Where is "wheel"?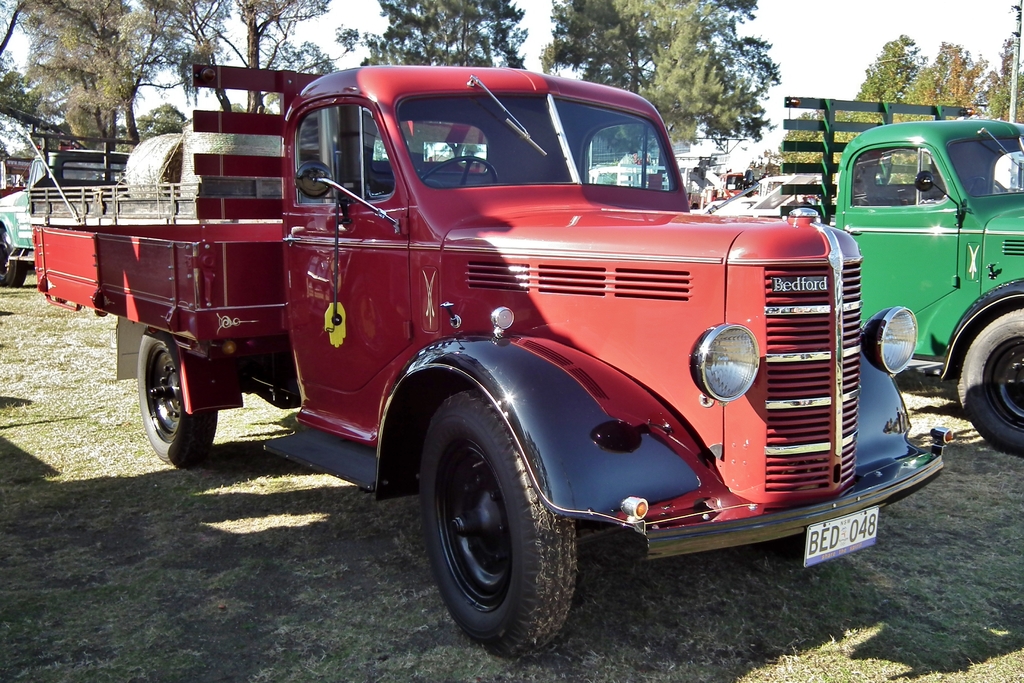
<bbox>4, 233, 28, 289</bbox>.
